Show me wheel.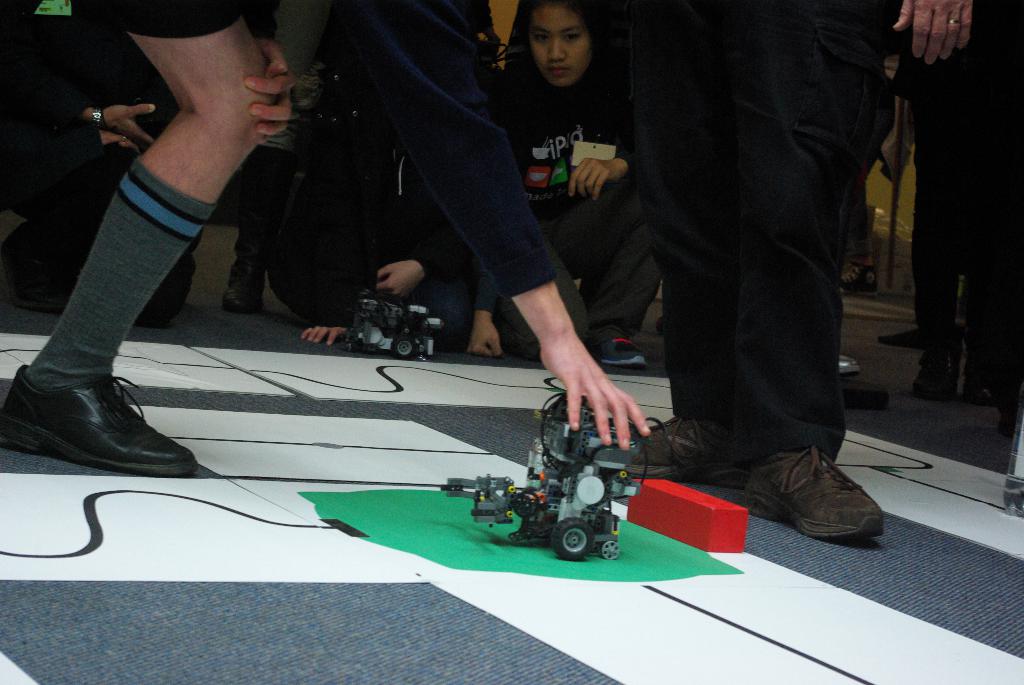
wheel is here: [602,541,619,560].
